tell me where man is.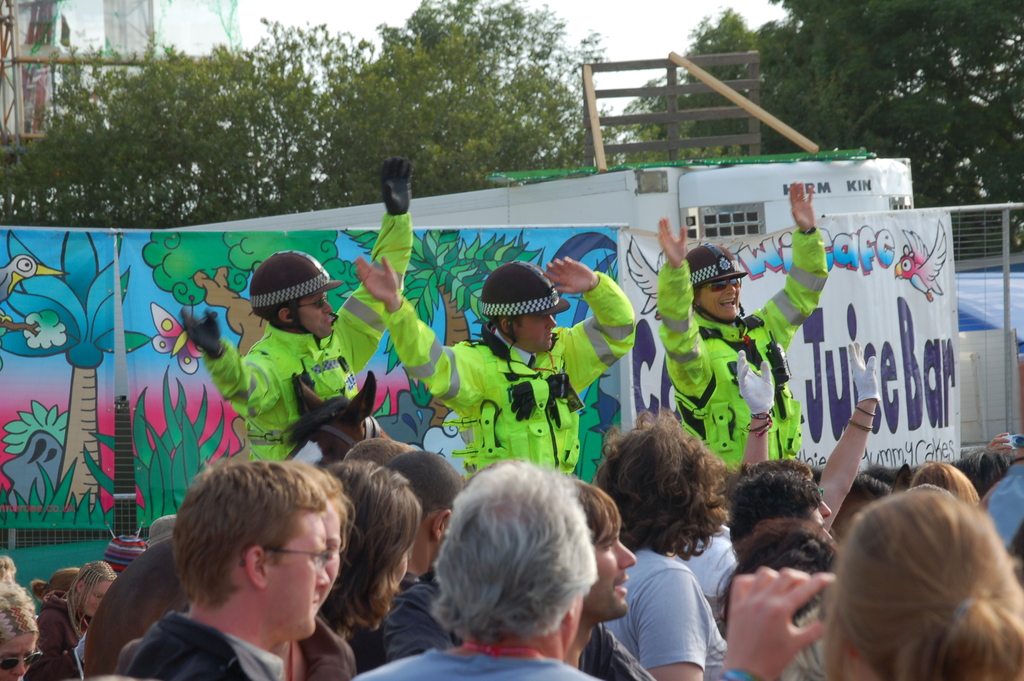
man is at bbox=(656, 174, 829, 498).
